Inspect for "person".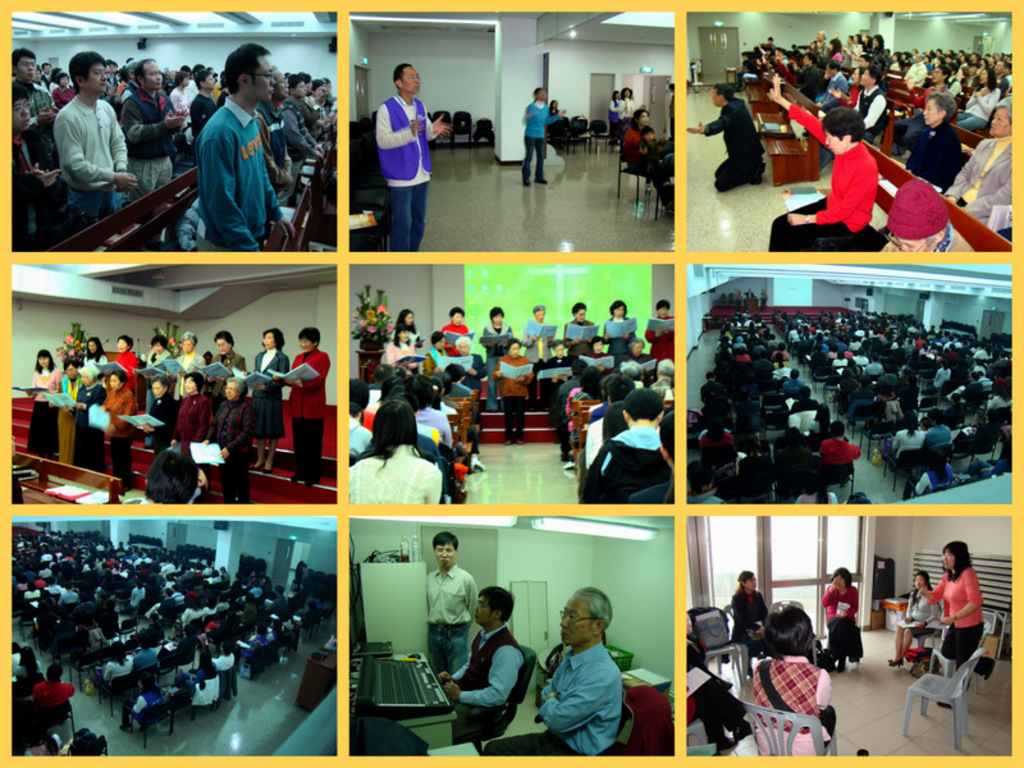
Inspection: 435, 589, 525, 746.
